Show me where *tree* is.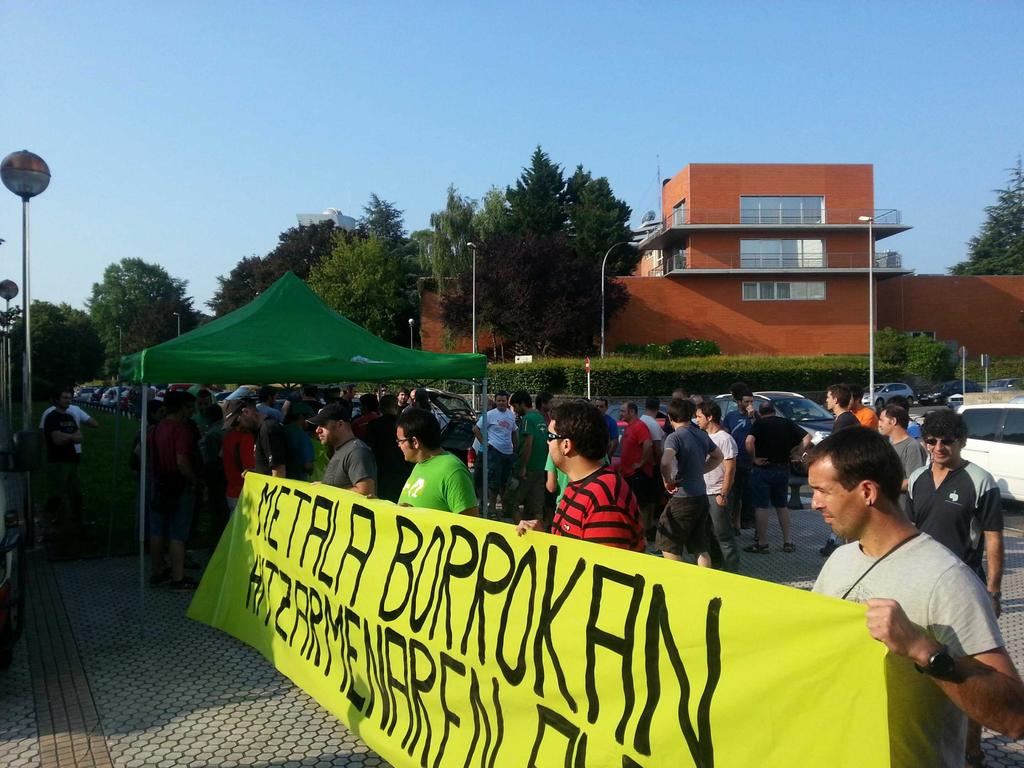
*tree* is at bbox(9, 300, 106, 410).
